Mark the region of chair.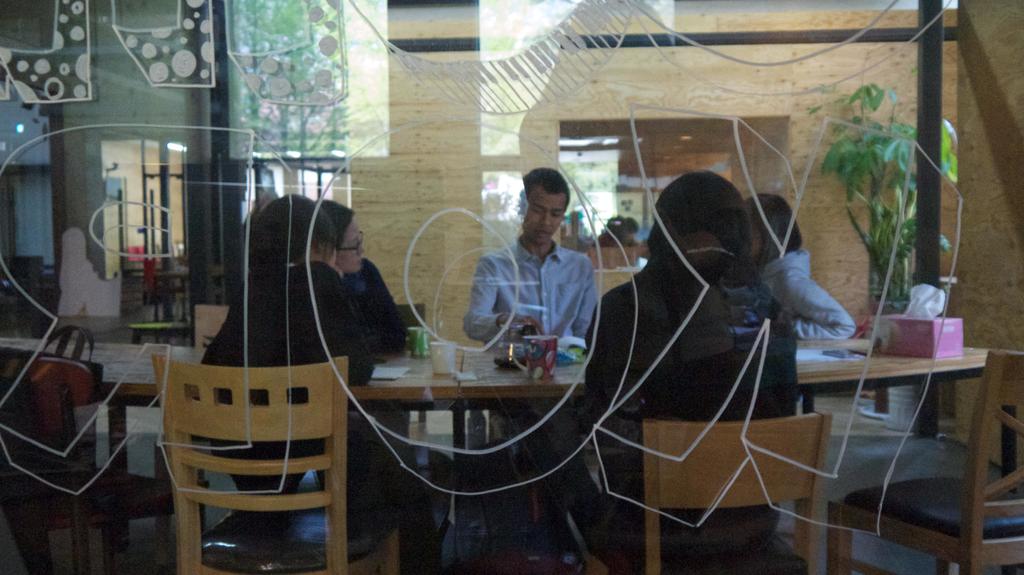
Region: (154, 349, 403, 572).
